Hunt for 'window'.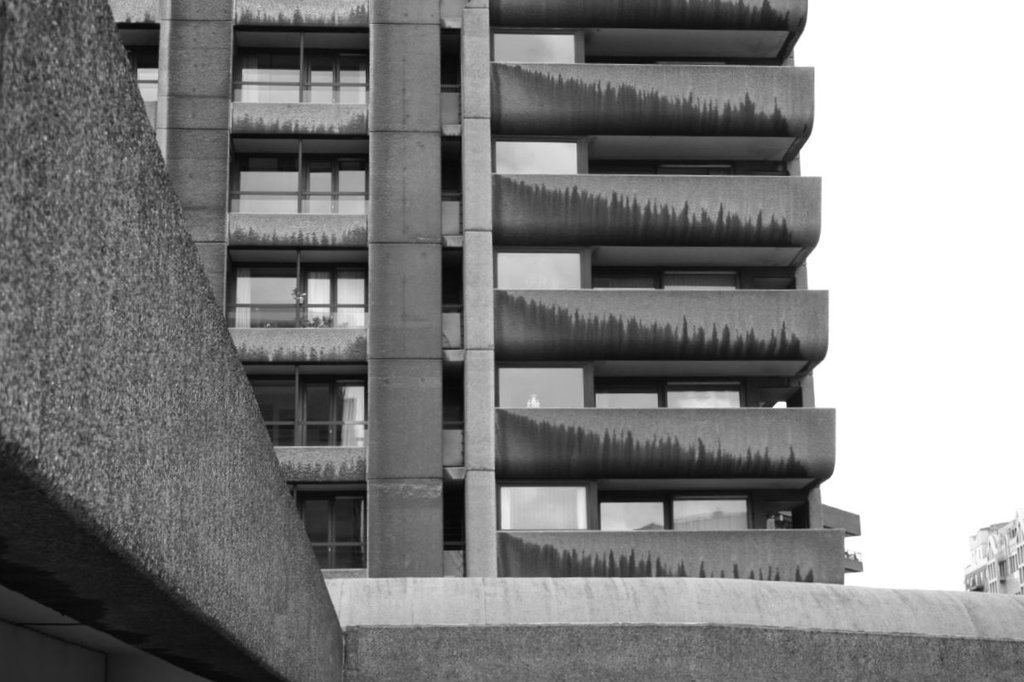
Hunted down at rect(237, 375, 363, 454).
